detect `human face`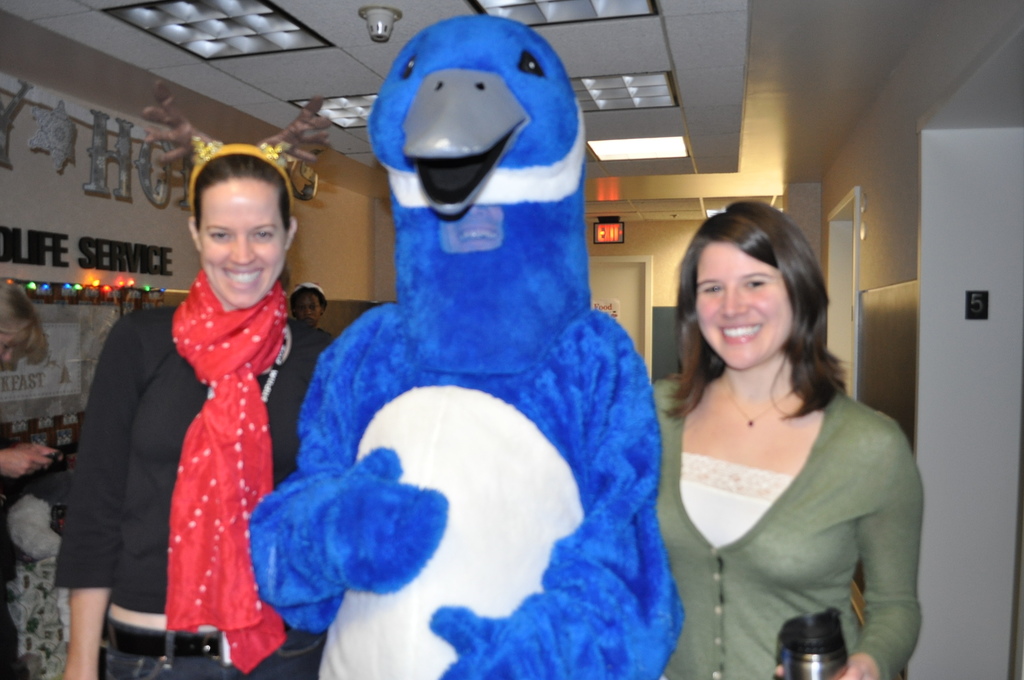
rect(299, 292, 326, 327)
